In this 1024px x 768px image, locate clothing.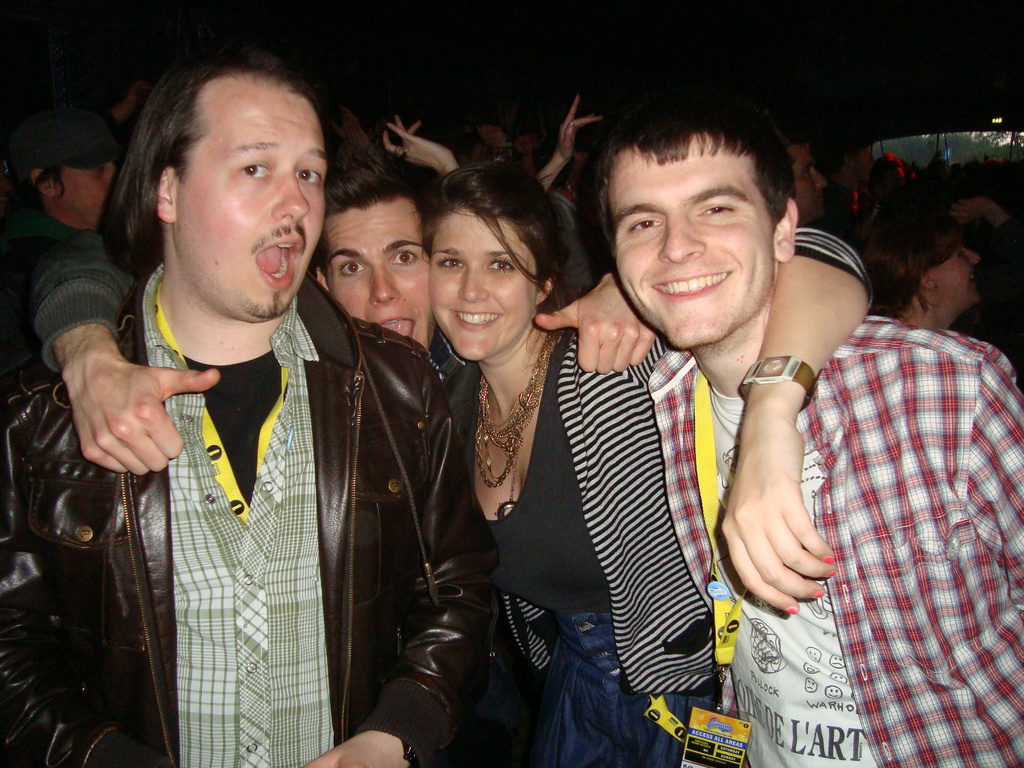
Bounding box: l=749, t=236, r=1023, b=739.
